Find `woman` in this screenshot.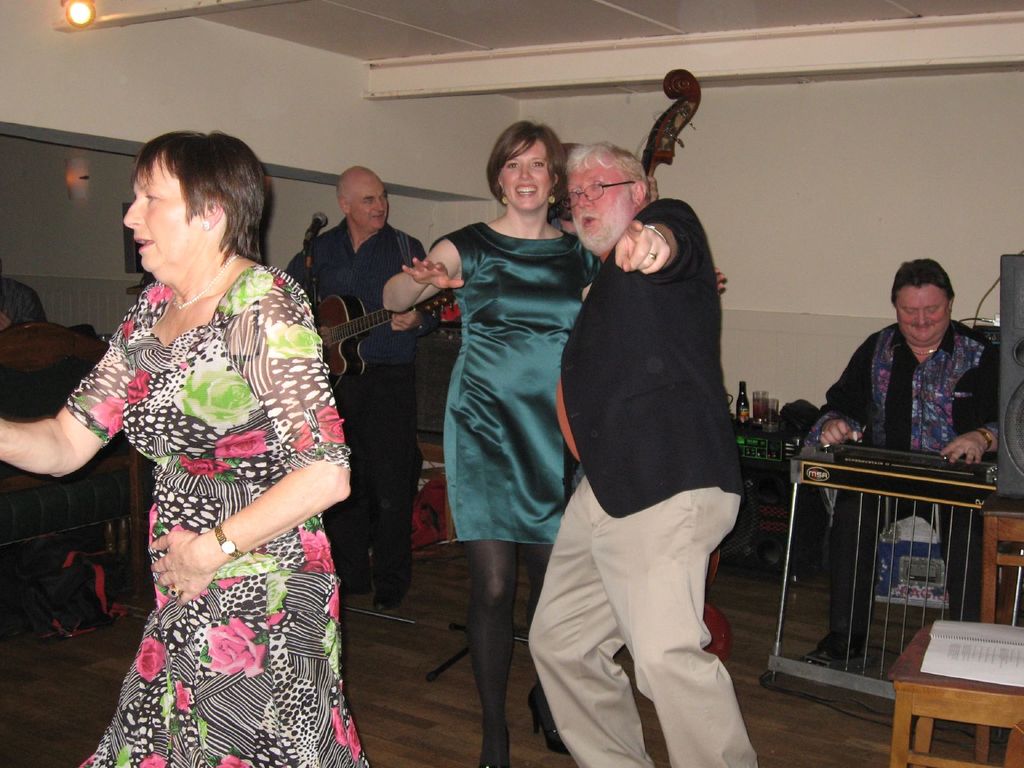
The bounding box for `woman` is [x1=382, y1=120, x2=726, y2=767].
